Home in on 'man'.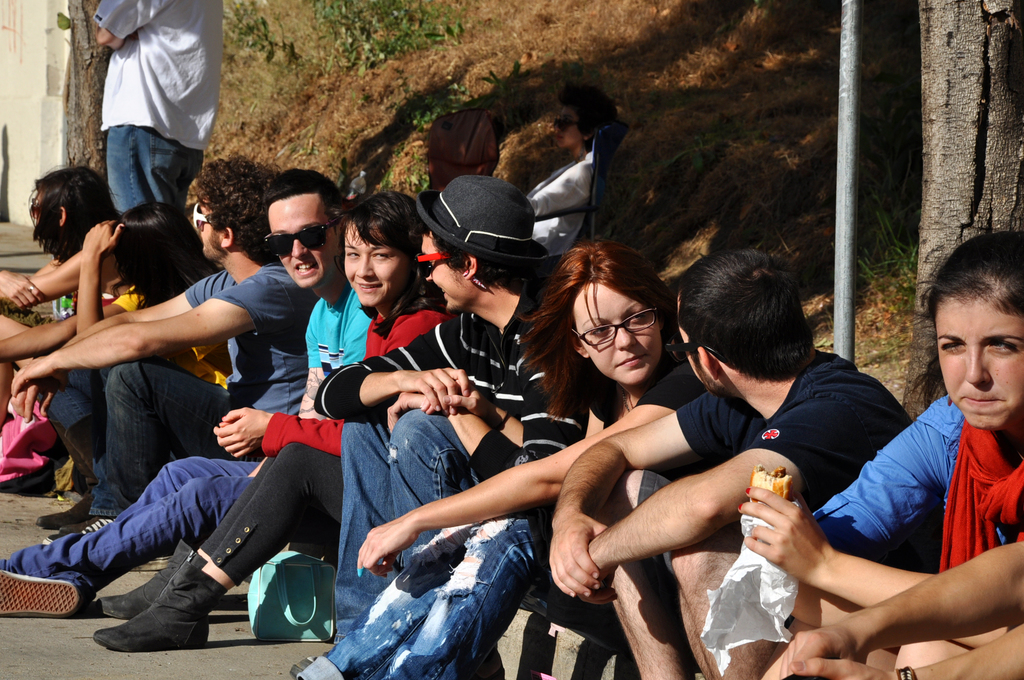
Homed in at [77, 0, 225, 235].
